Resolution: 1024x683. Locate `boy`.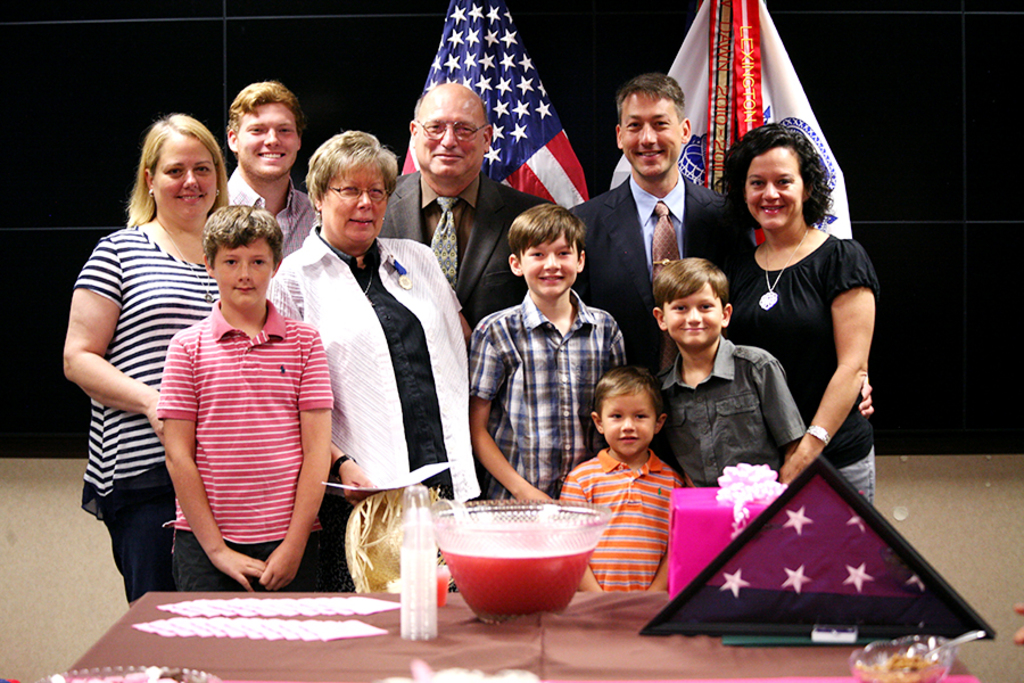
560/364/682/594.
